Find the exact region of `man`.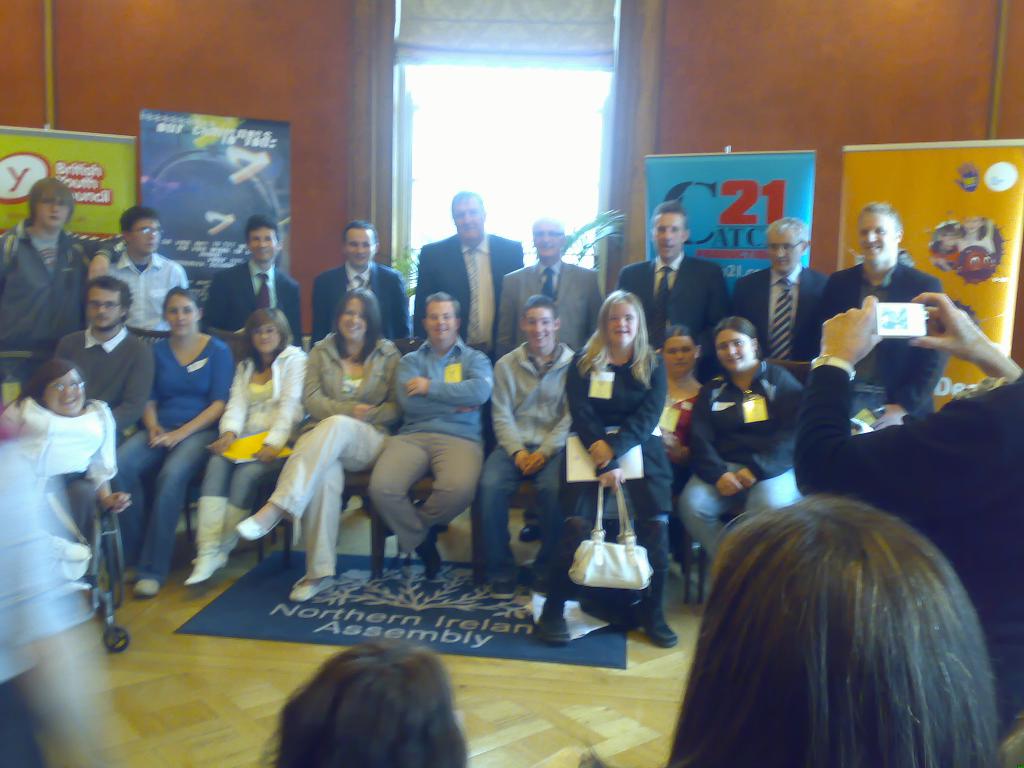
Exact region: crop(618, 207, 732, 565).
